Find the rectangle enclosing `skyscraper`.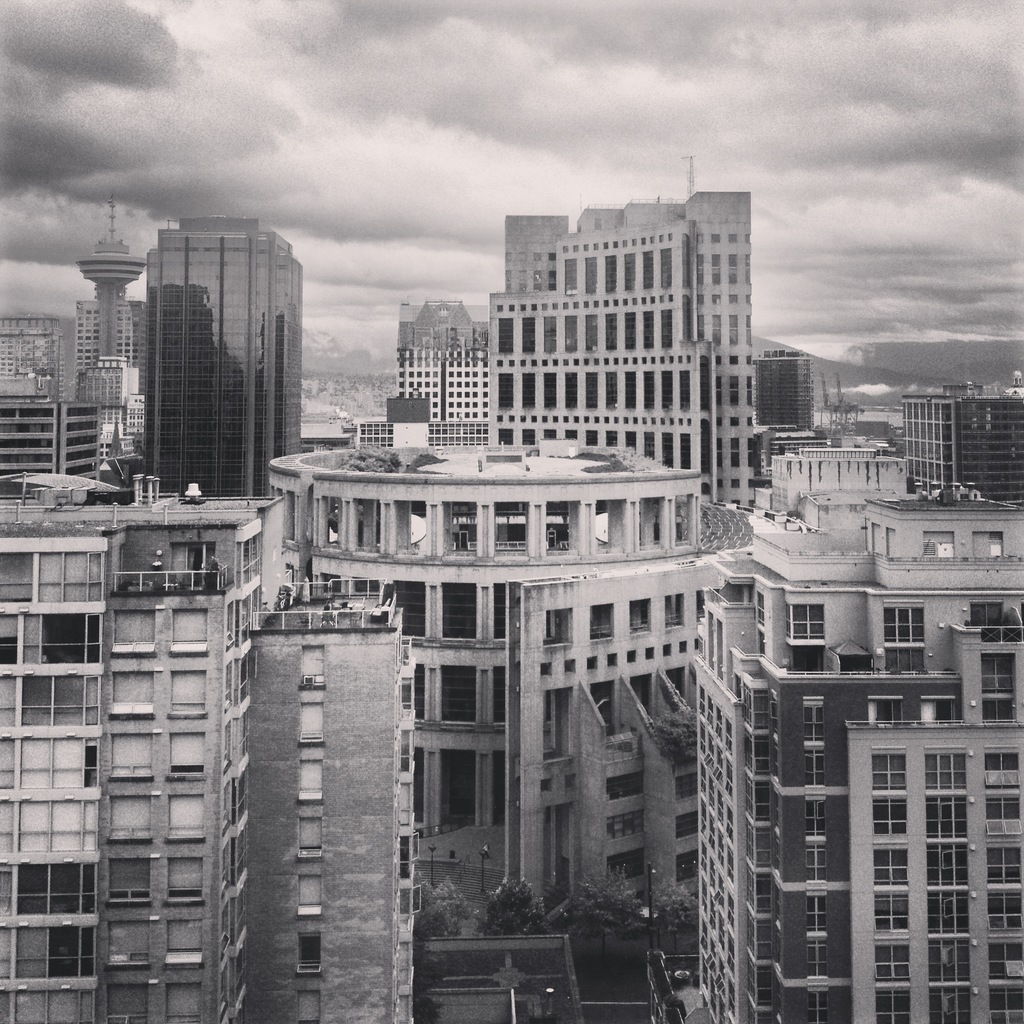
250/630/415/1023.
